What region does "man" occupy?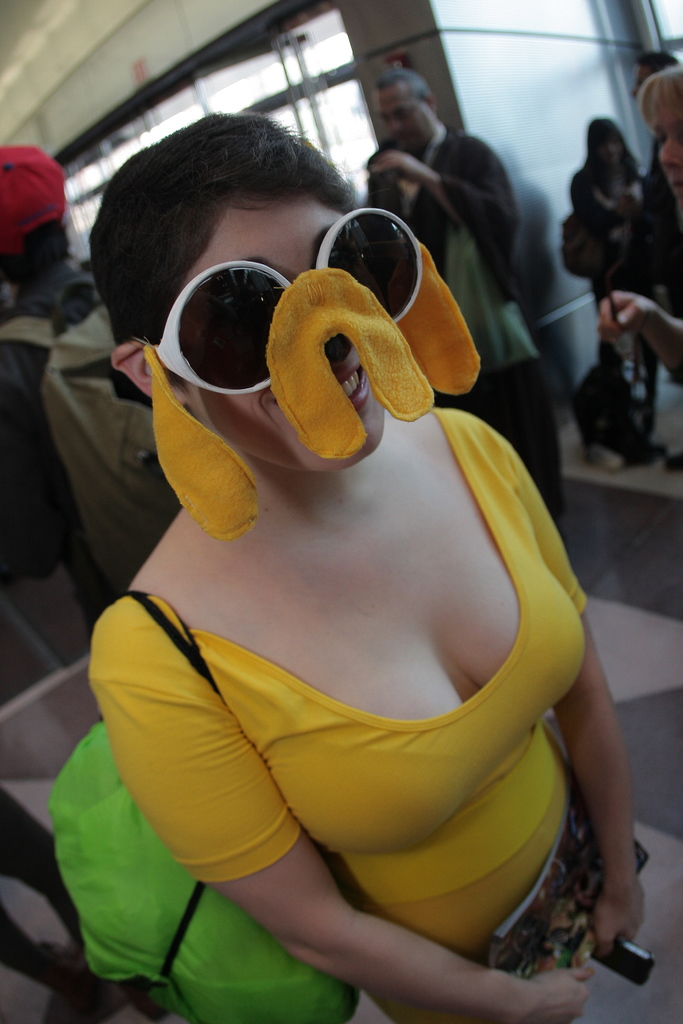
bbox=(363, 65, 566, 520).
